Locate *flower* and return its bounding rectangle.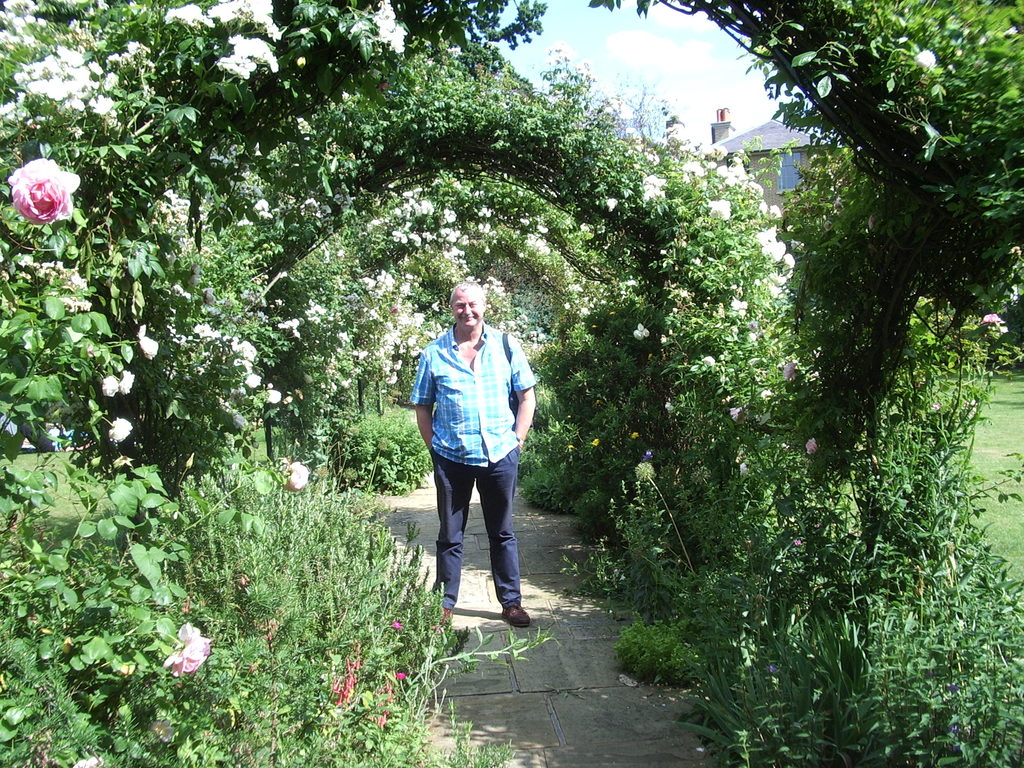
(801,436,817,454).
